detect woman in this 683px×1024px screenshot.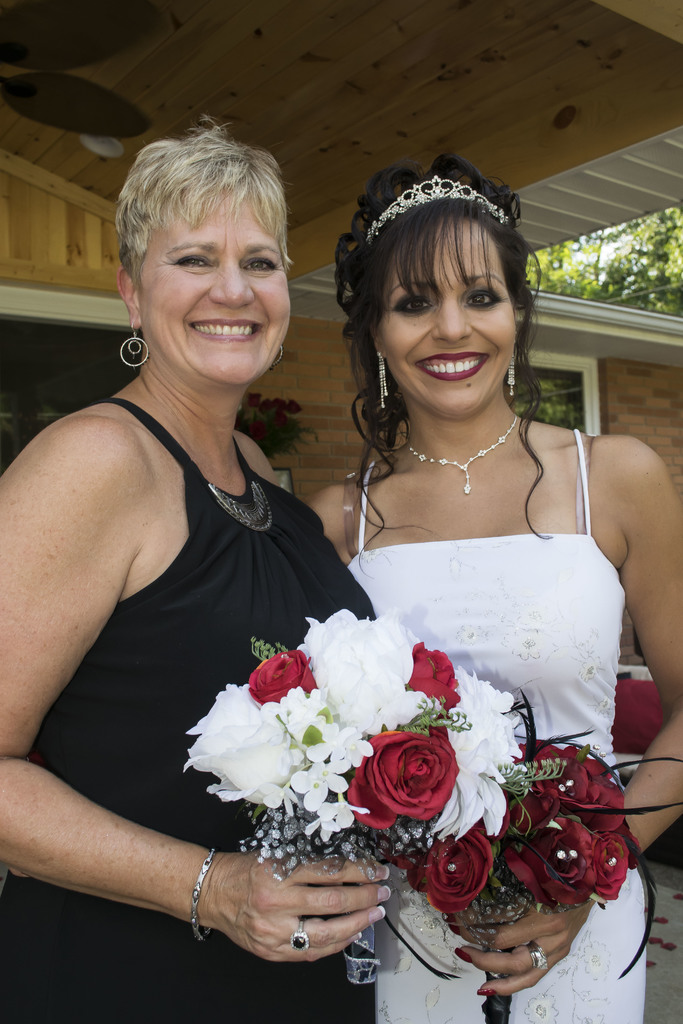
Detection: 0, 104, 399, 1023.
